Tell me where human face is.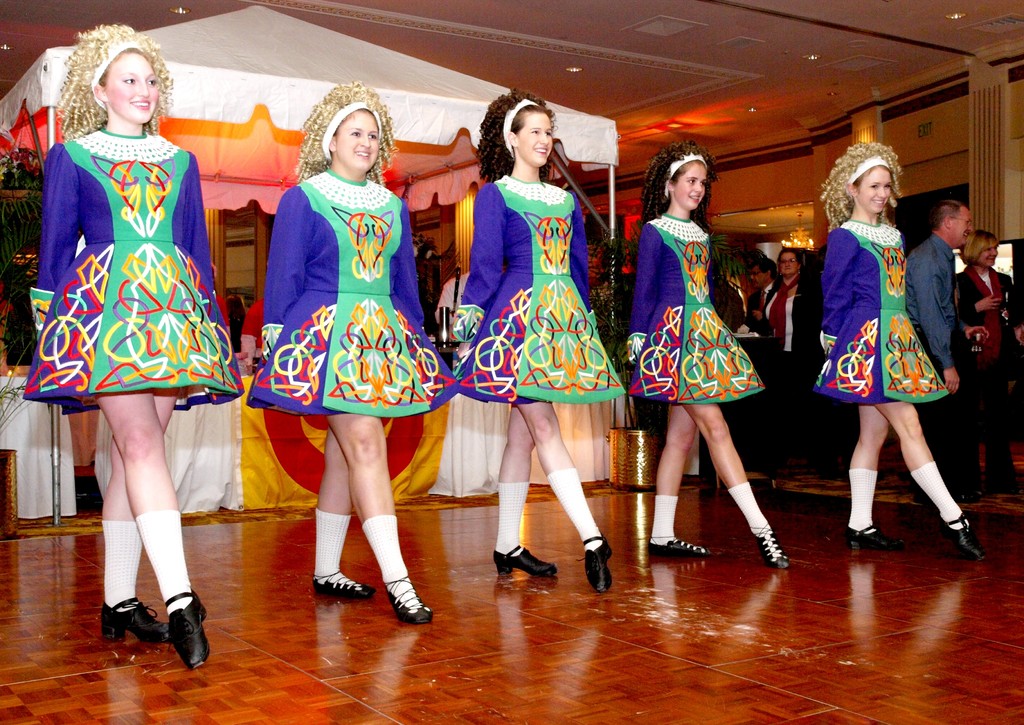
human face is at [671,163,710,210].
